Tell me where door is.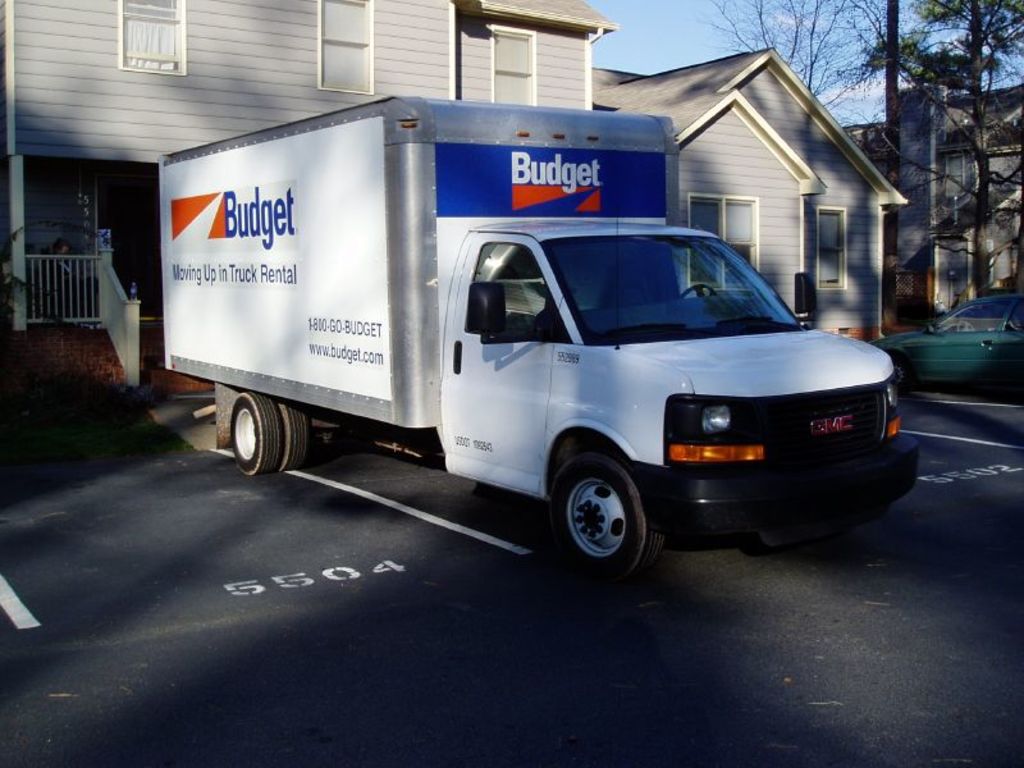
door is at 905, 297, 1011, 384.
